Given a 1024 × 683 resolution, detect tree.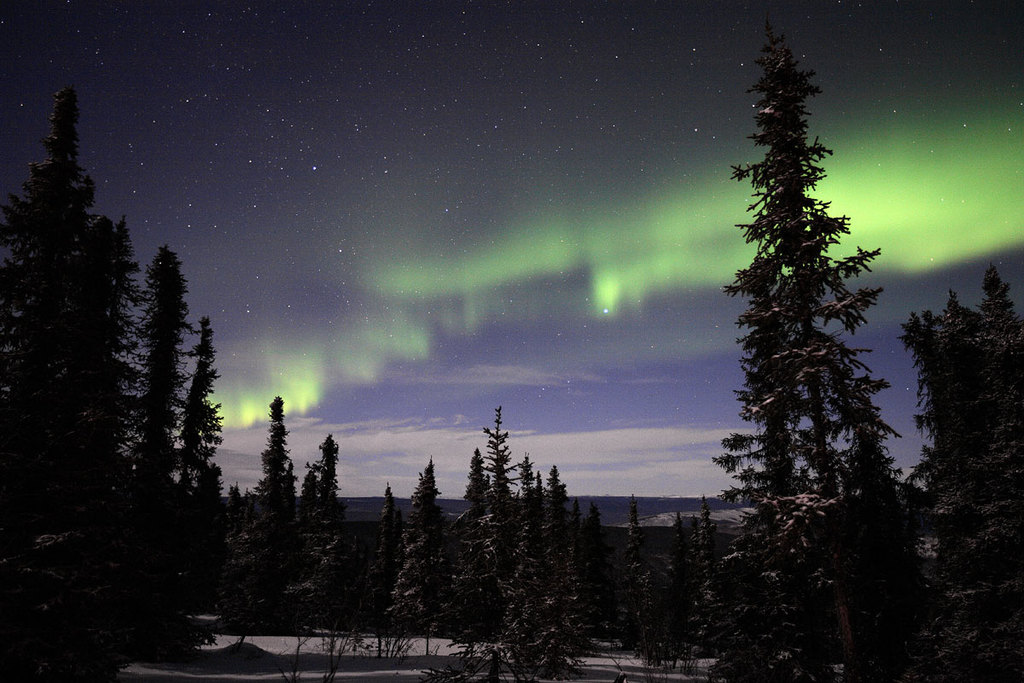
bbox=[714, 26, 911, 558].
